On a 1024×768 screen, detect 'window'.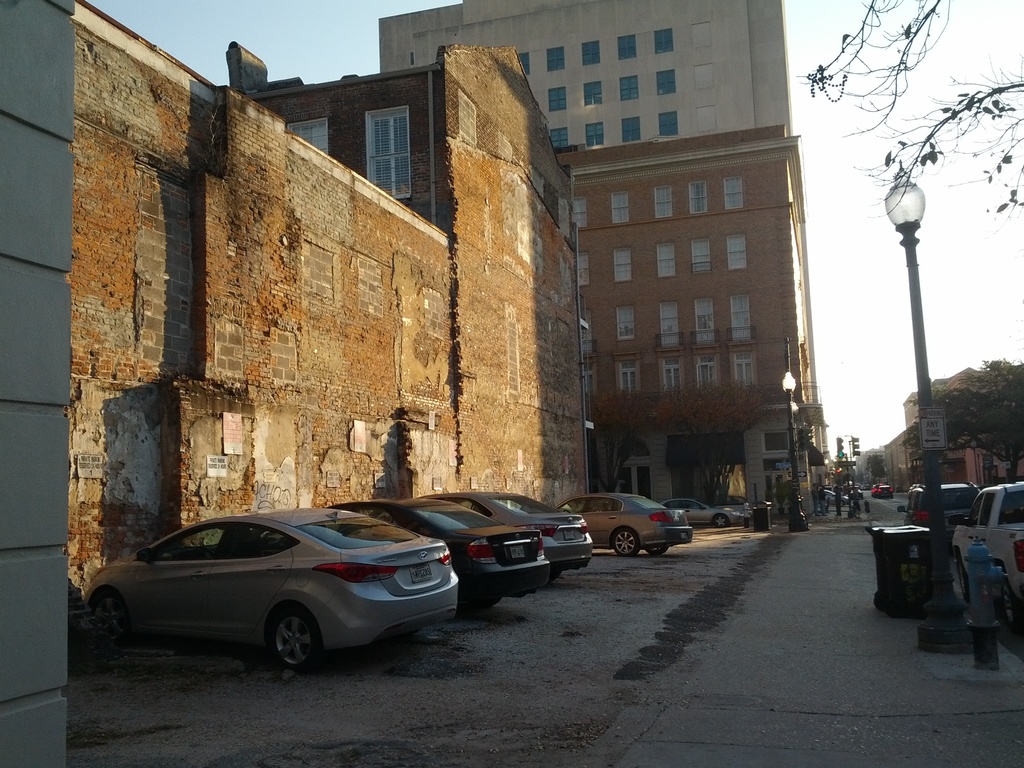
<bbox>733, 351, 755, 388</bbox>.
